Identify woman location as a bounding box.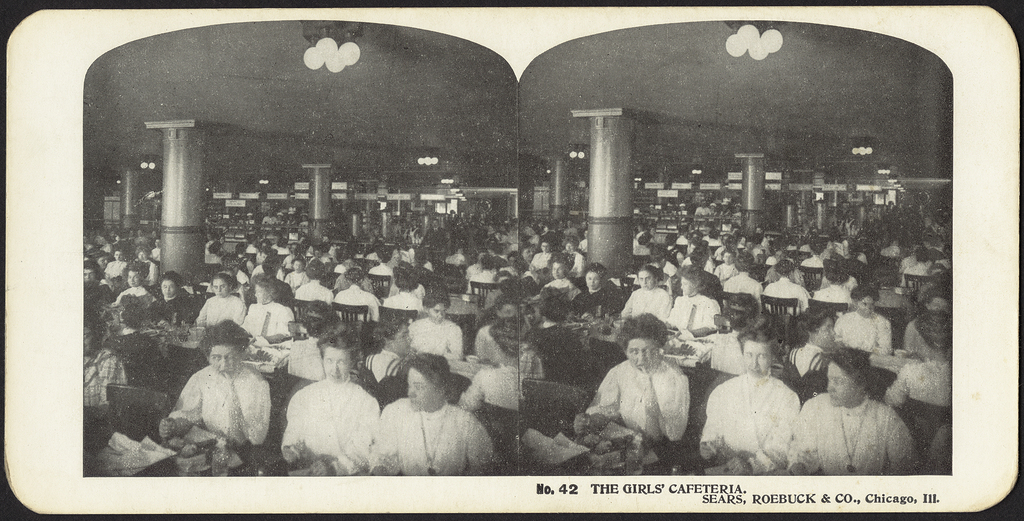
box=[297, 260, 331, 303].
